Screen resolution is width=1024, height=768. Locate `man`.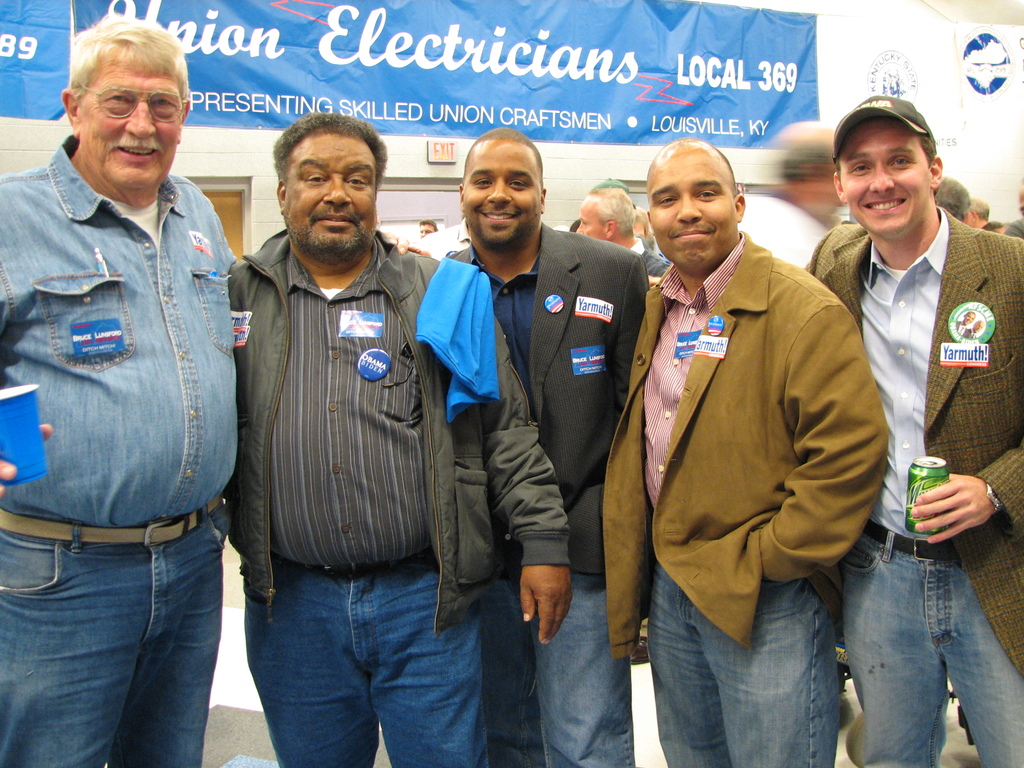
{"left": 422, "top": 216, "right": 440, "bottom": 238}.
